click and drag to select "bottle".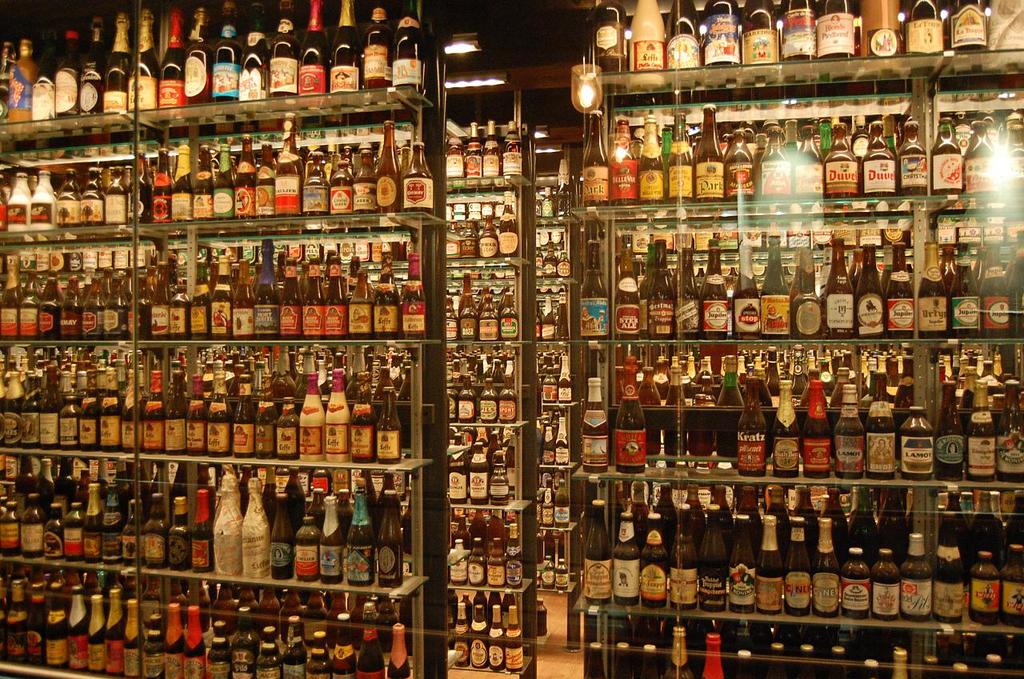
Selection: left=698, top=1, right=746, bottom=82.
